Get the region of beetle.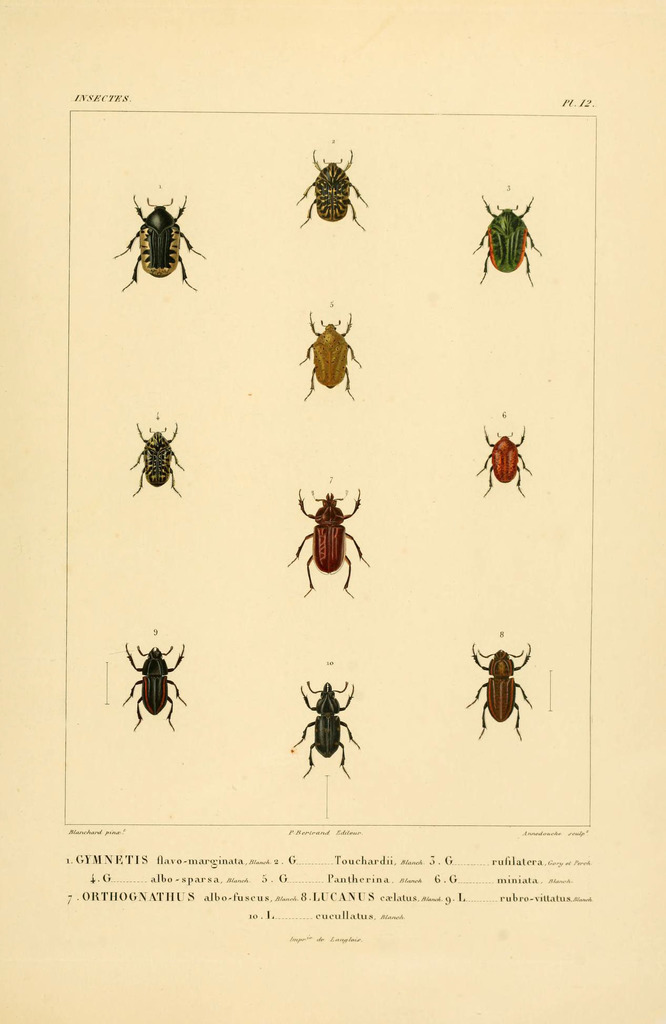
<bbox>308, 311, 362, 397</bbox>.
